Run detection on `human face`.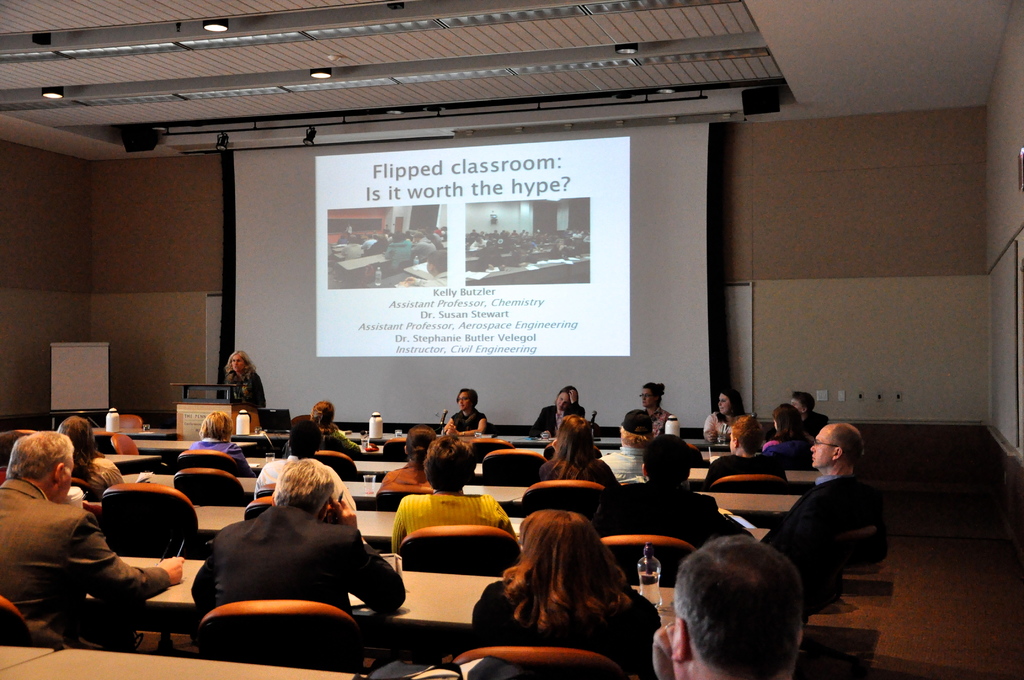
Result: {"x1": 230, "y1": 350, "x2": 246, "y2": 375}.
